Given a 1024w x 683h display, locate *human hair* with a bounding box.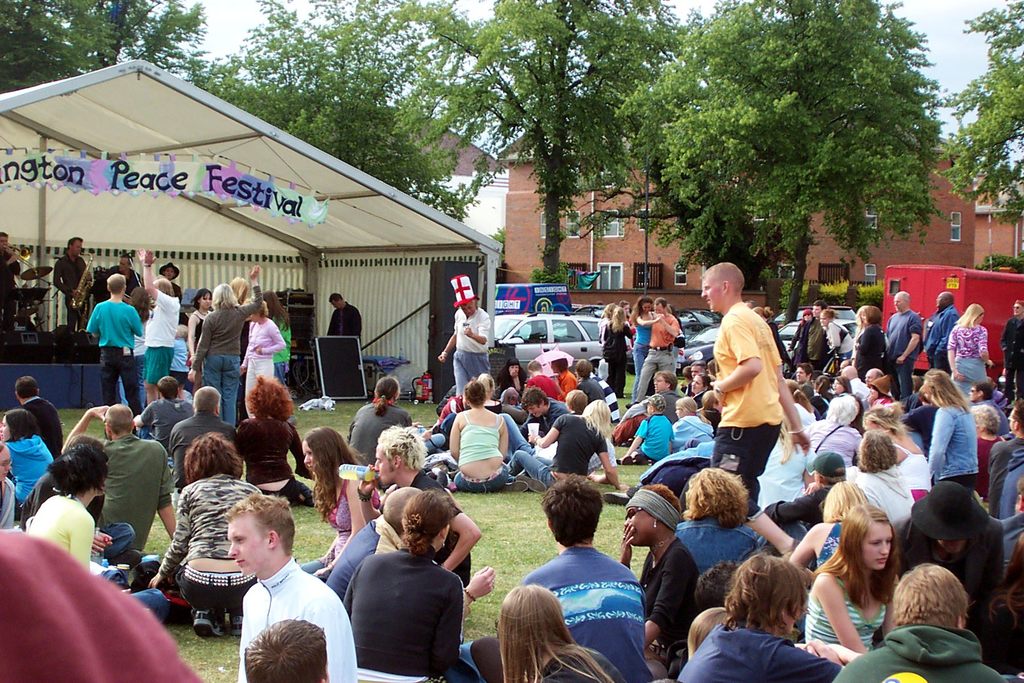
Located: <bbox>721, 550, 808, 633</bbox>.
